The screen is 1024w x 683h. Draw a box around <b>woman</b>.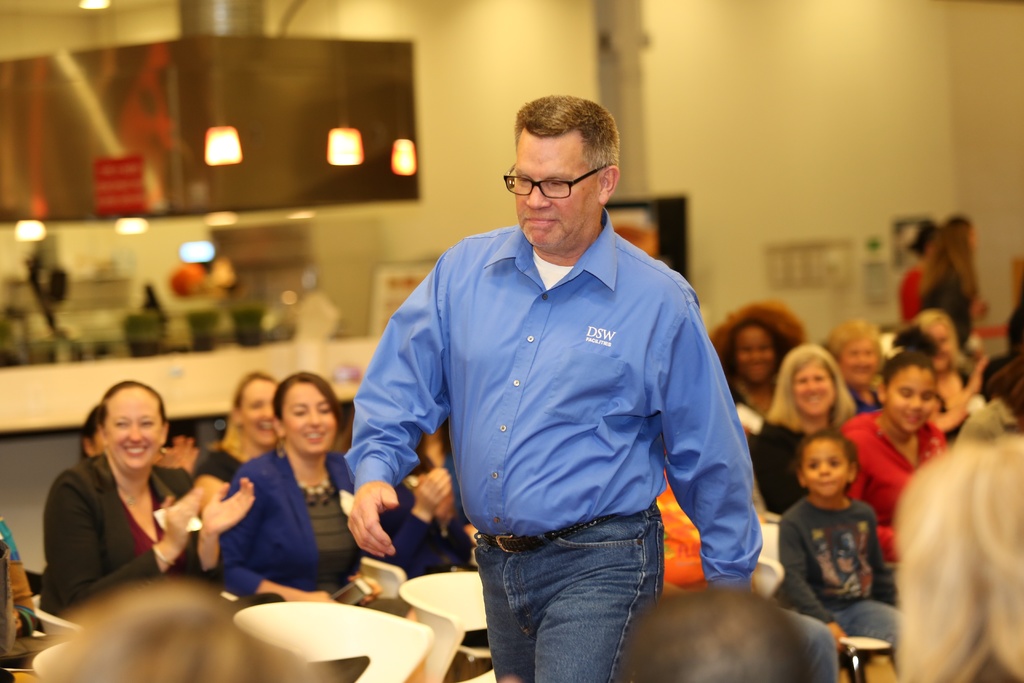
34 379 214 632.
